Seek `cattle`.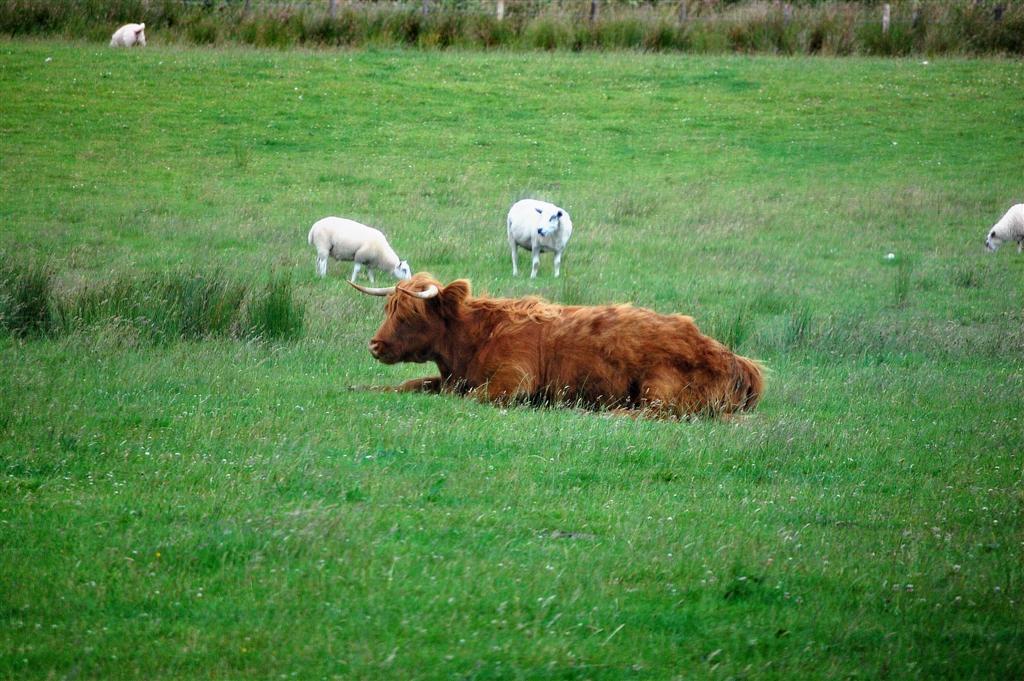
detection(375, 258, 770, 422).
